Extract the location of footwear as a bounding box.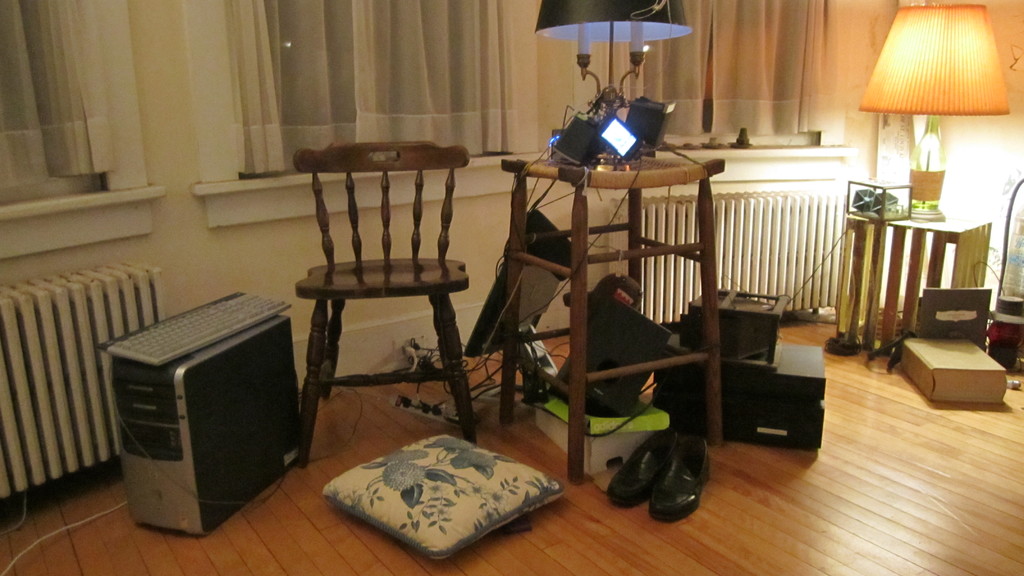
rect(605, 434, 681, 507).
